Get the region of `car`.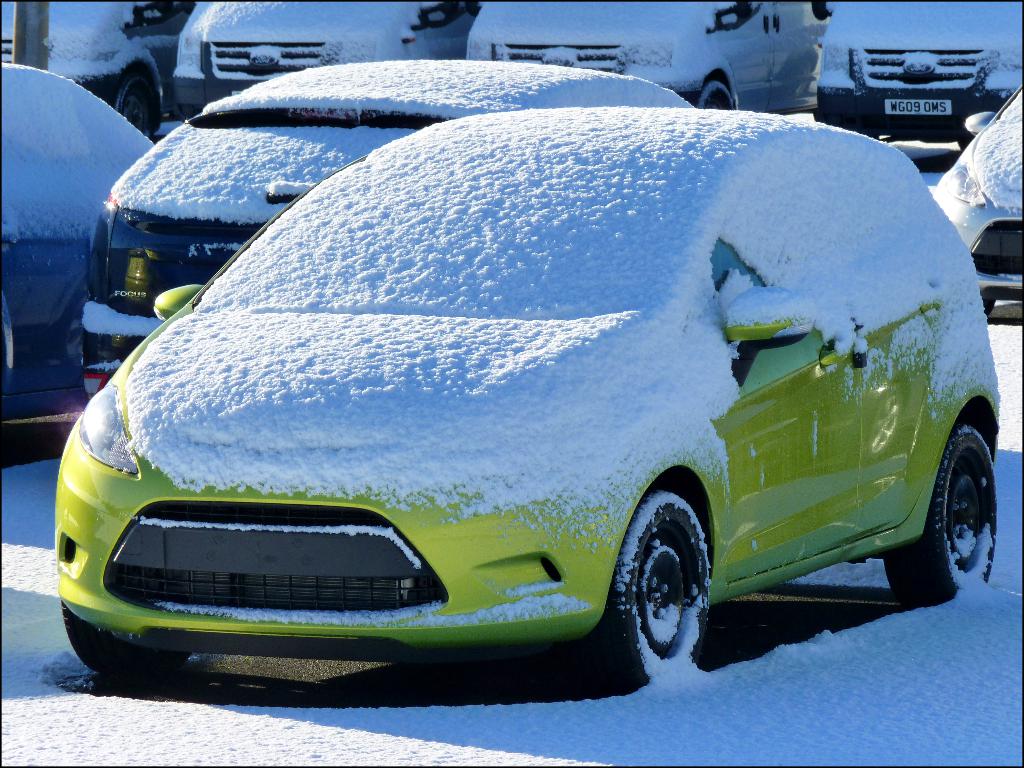
Rect(0, 0, 210, 132).
